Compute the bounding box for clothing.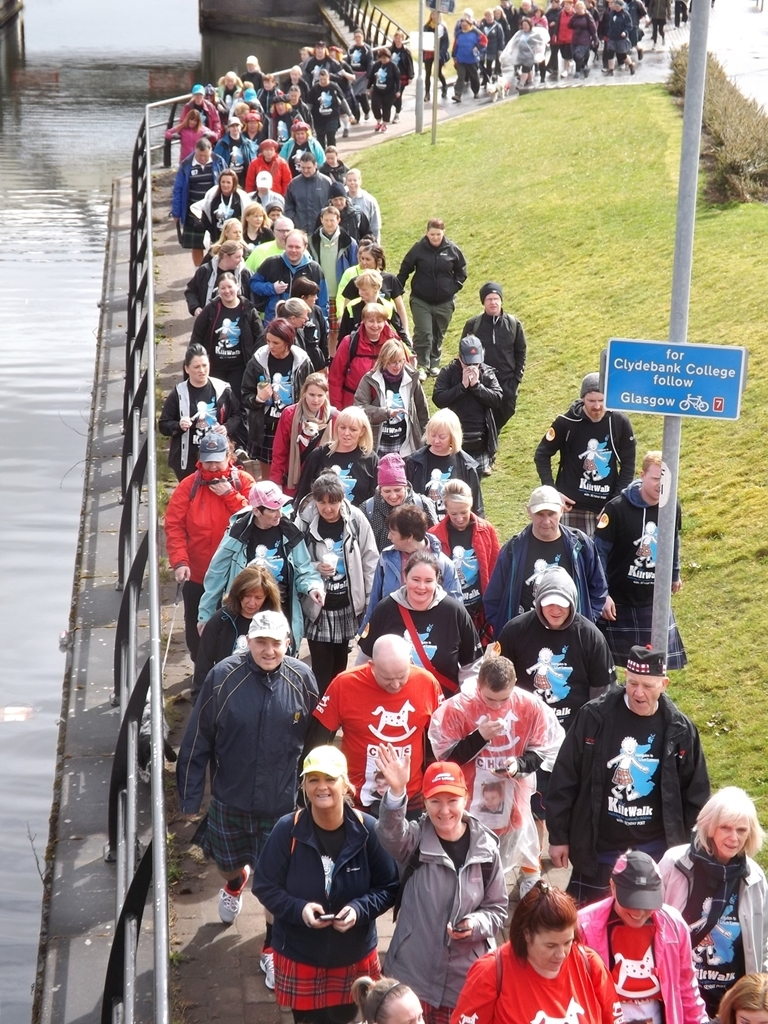
crop(347, 190, 382, 228).
